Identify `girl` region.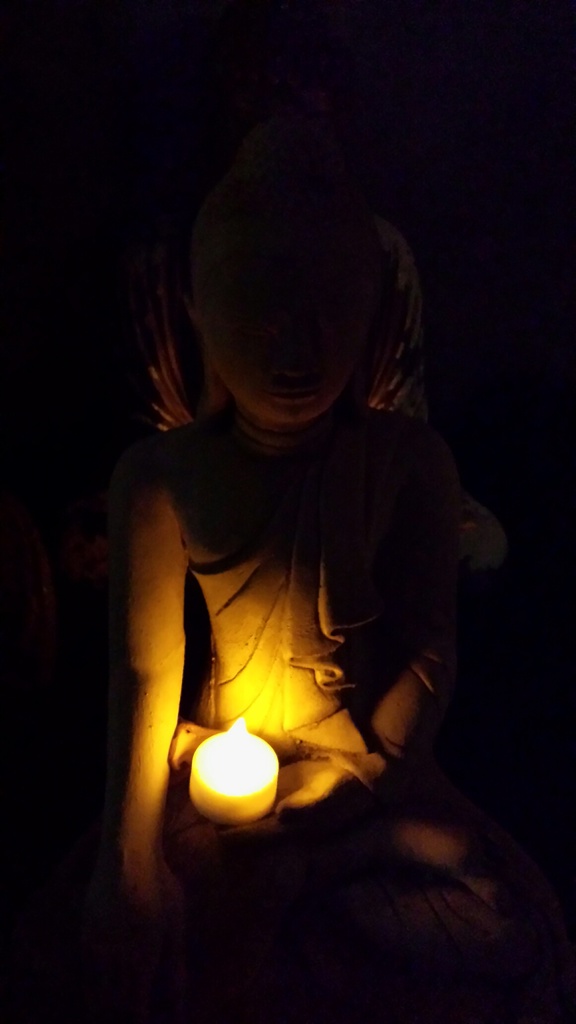
Region: (left=76, top=92, right=522, bottom=952).
